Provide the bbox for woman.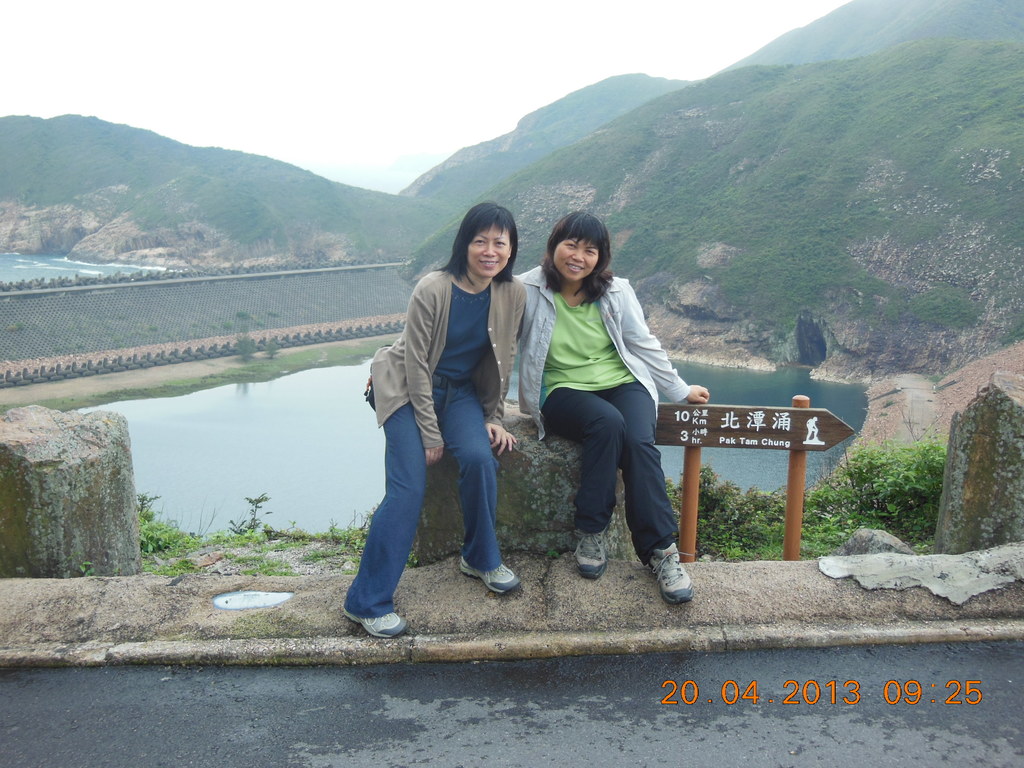
detection(341, 200, 532, 643).
